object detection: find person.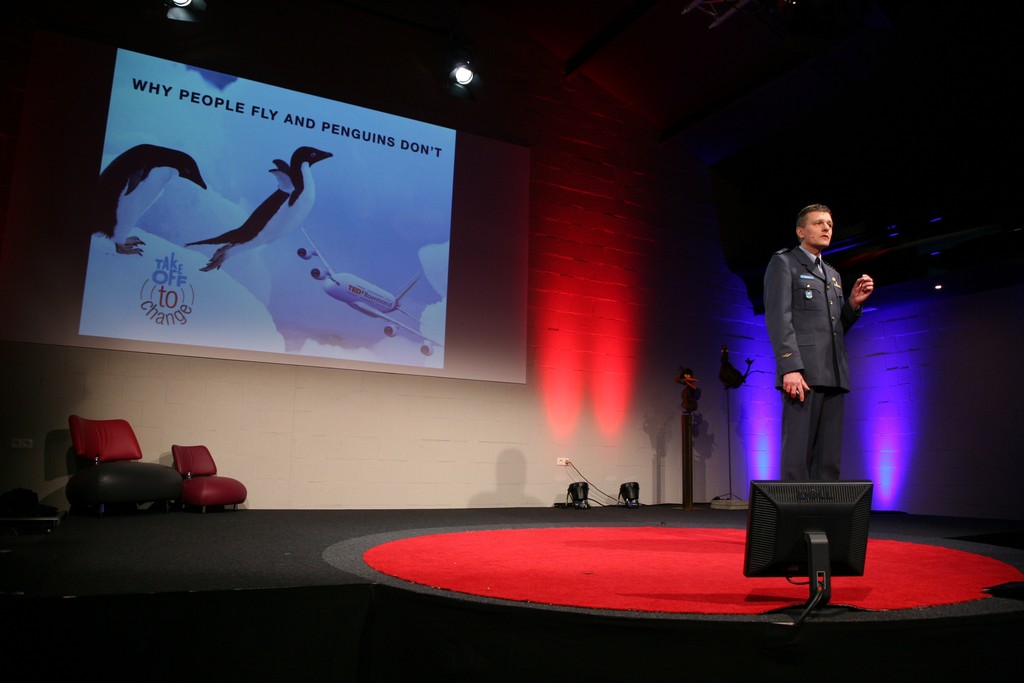
box=[765, 192, 875, 542].
